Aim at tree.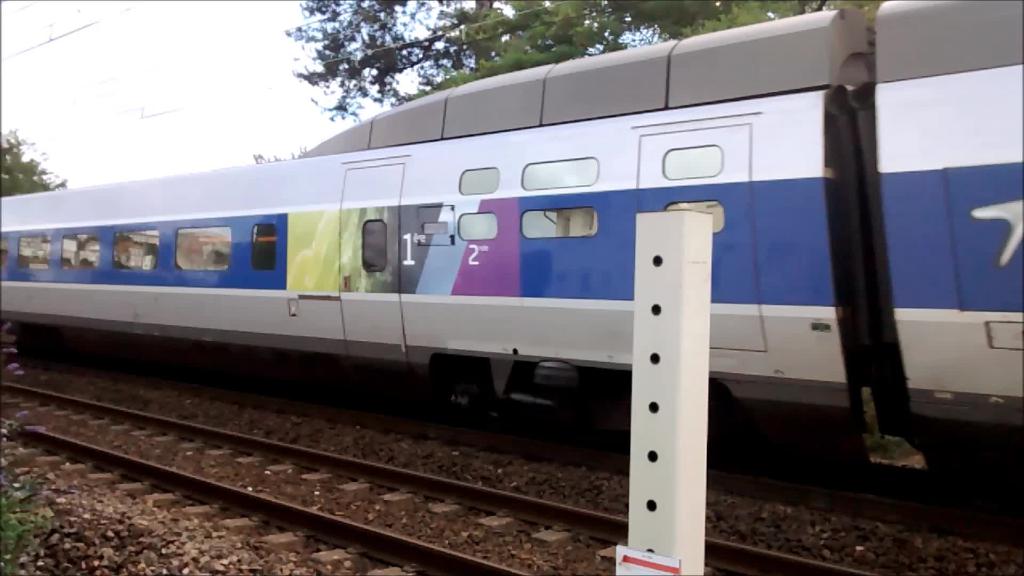
Aimed at [left=0, top=126, right=65, bottom=196].
